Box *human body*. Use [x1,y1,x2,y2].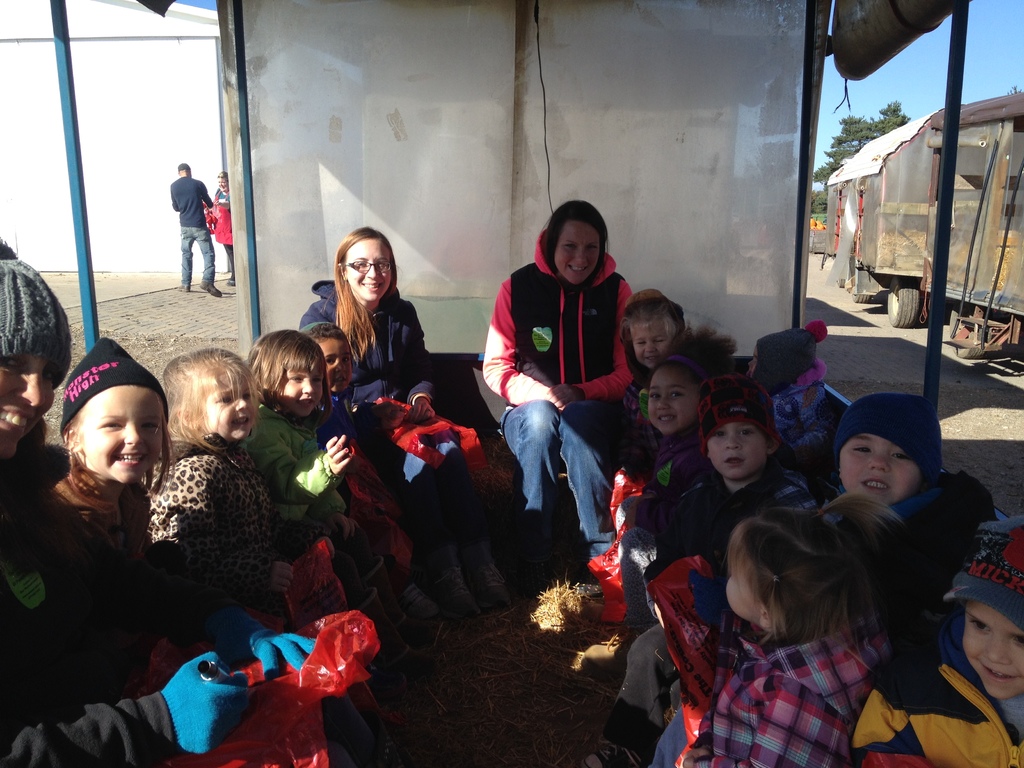
[294,224,447,425].
